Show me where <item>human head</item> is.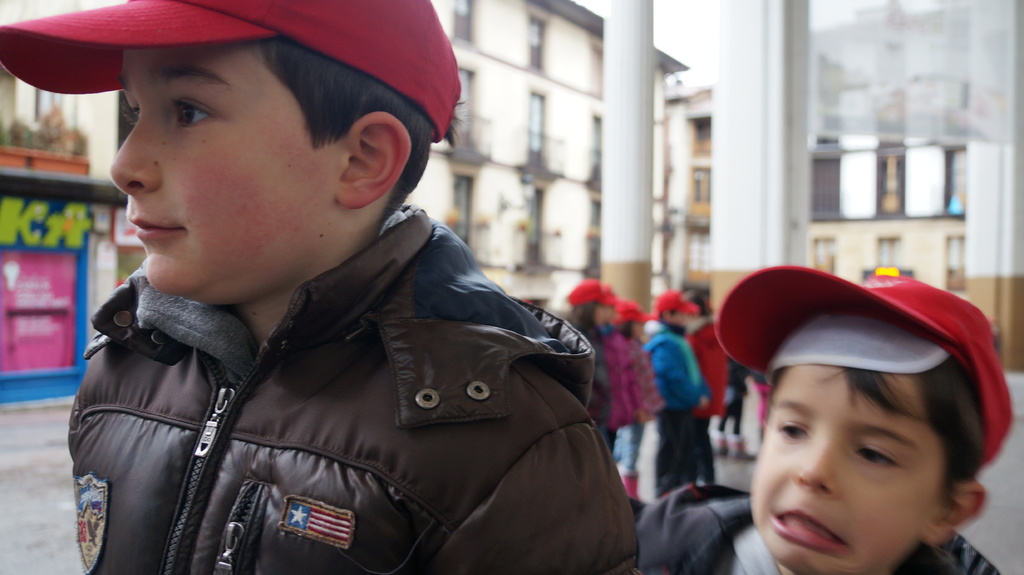
<item>human head</item> is at (109,0,464,308).
